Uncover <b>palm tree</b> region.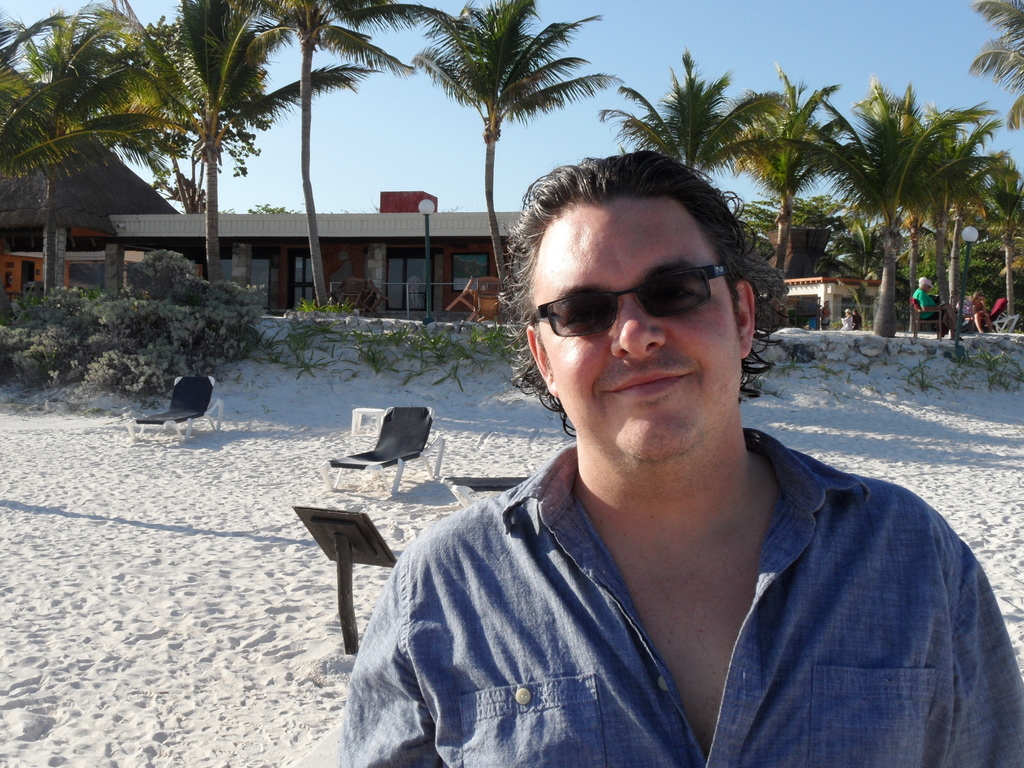
Uncovered: x1=952, y1=152, x2=1023, y2=294.
